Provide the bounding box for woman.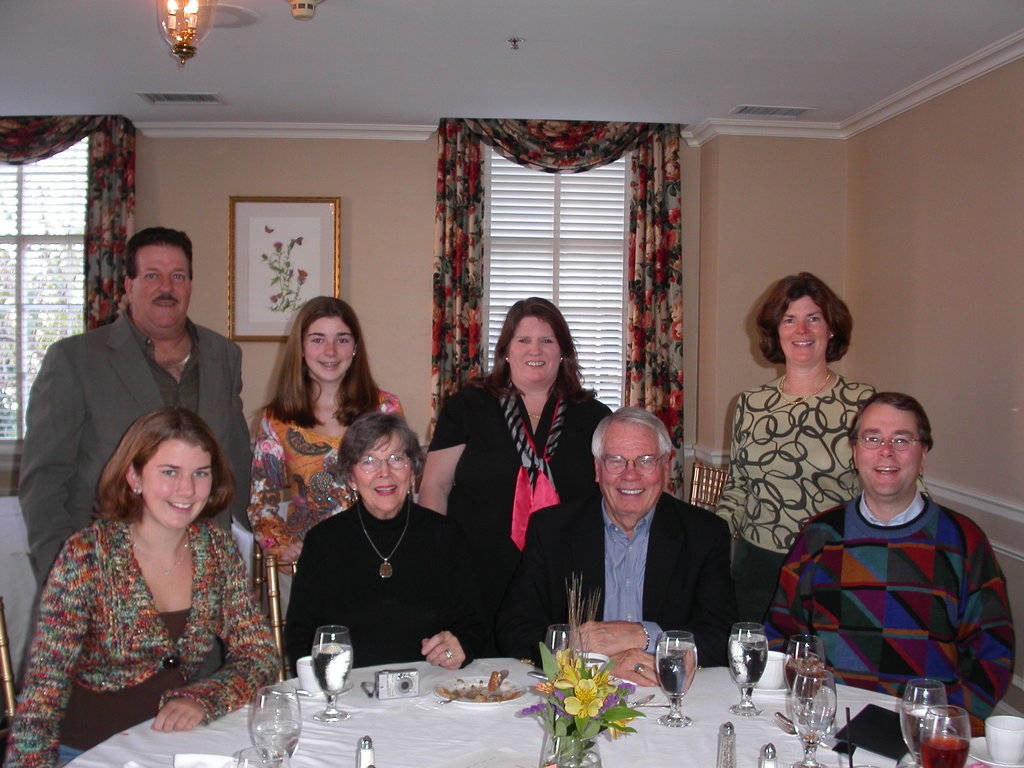
locate(298, 413, 525, 673).
